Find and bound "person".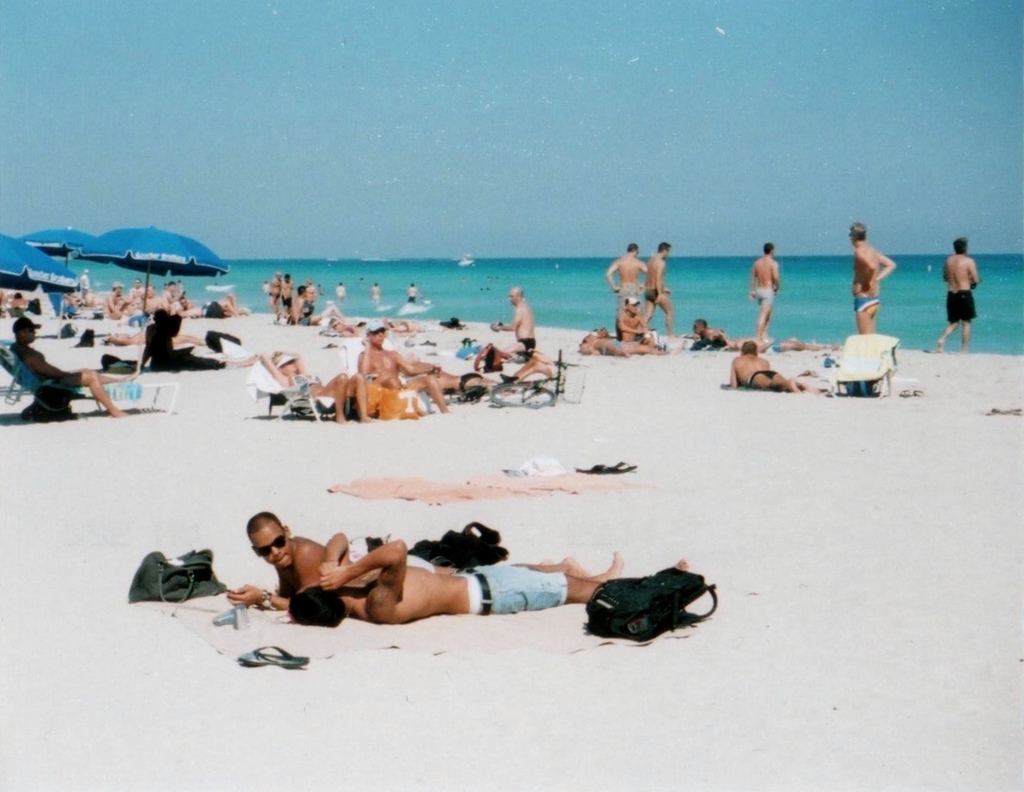
Bound: (left=693, top=321, right=728, bottom=350).
